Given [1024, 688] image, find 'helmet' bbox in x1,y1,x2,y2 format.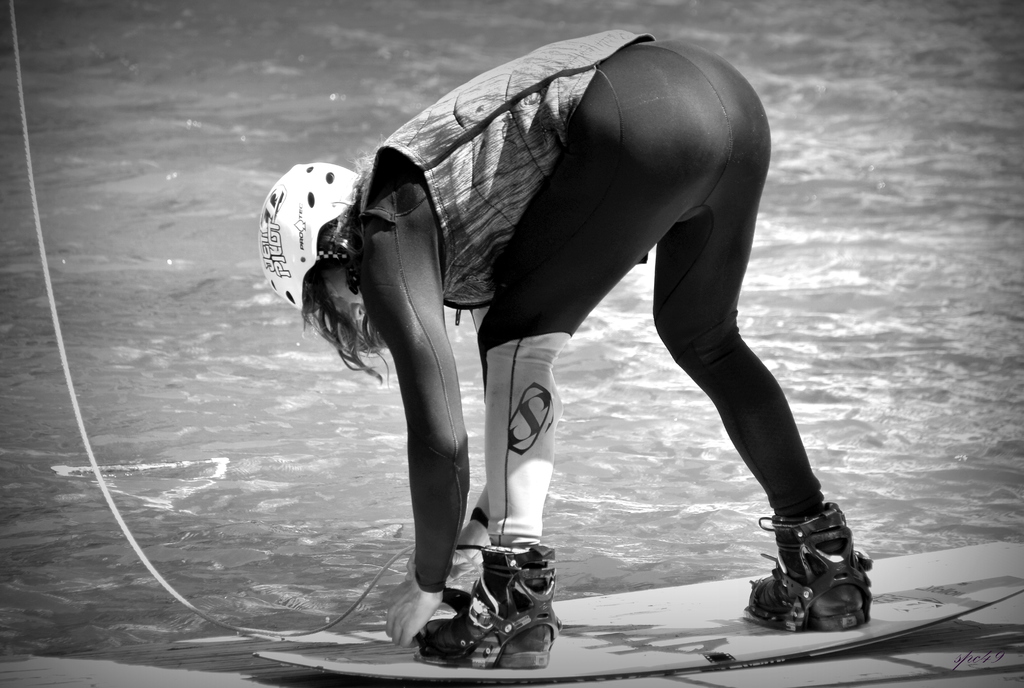
266,147,381,381.
